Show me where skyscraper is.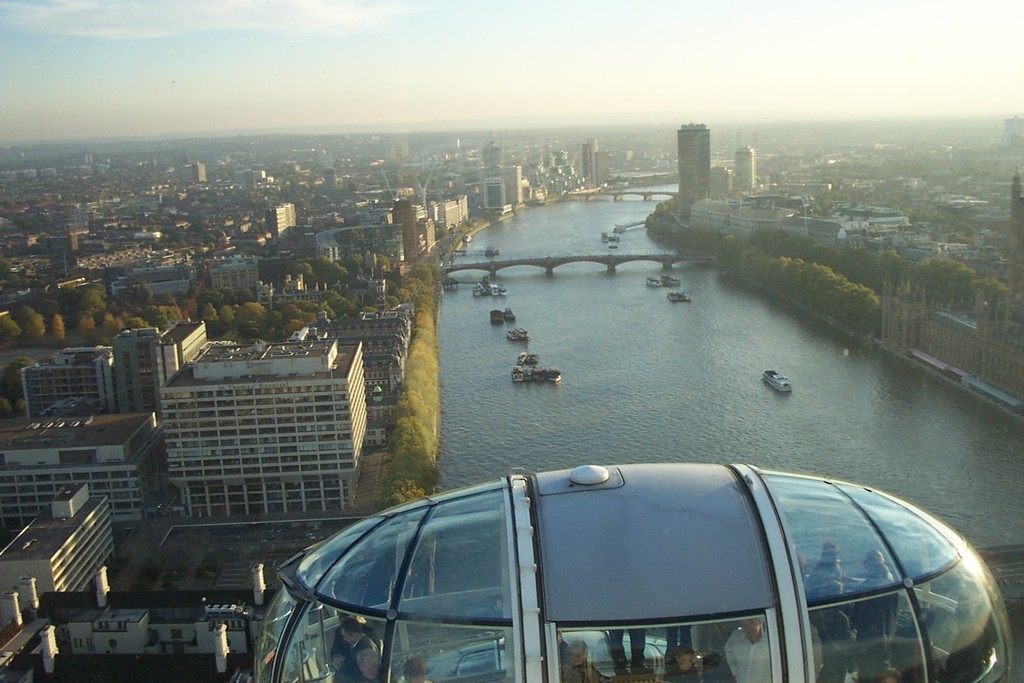
skyscraper is at (left=157, top=342, right=376, bottom=544).
